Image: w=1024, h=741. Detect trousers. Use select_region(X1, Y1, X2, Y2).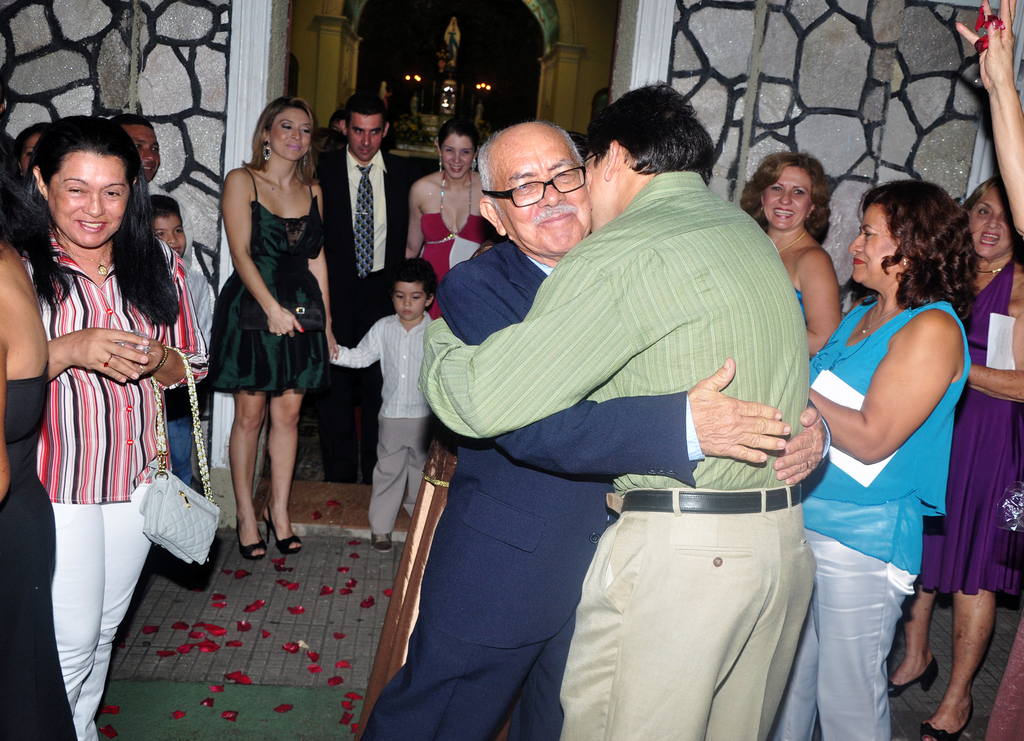
select_region(360, 619, 567, 740).
